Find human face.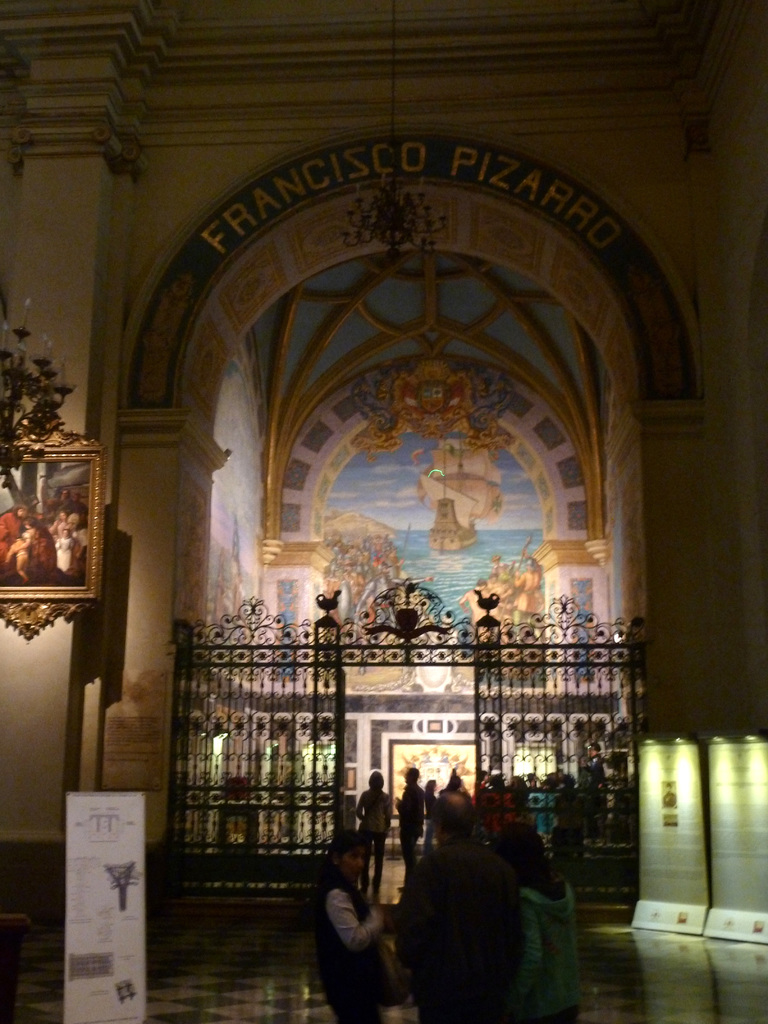
(x1=337, y1=844, x2=372, y2=888).
